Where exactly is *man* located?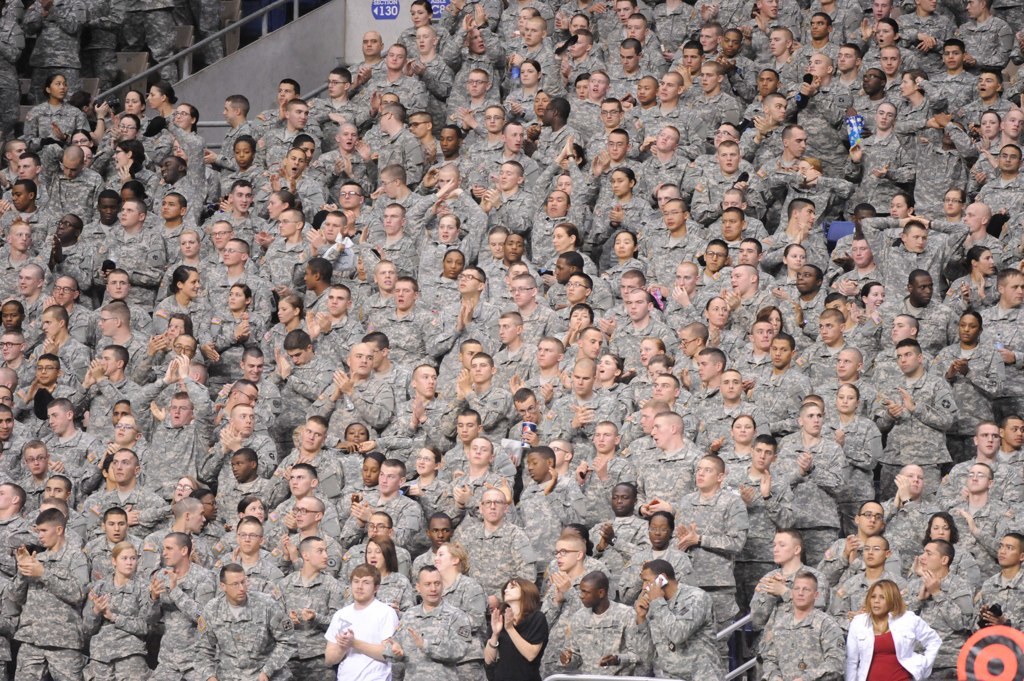
Its bounding box is 384,361,455,452.
